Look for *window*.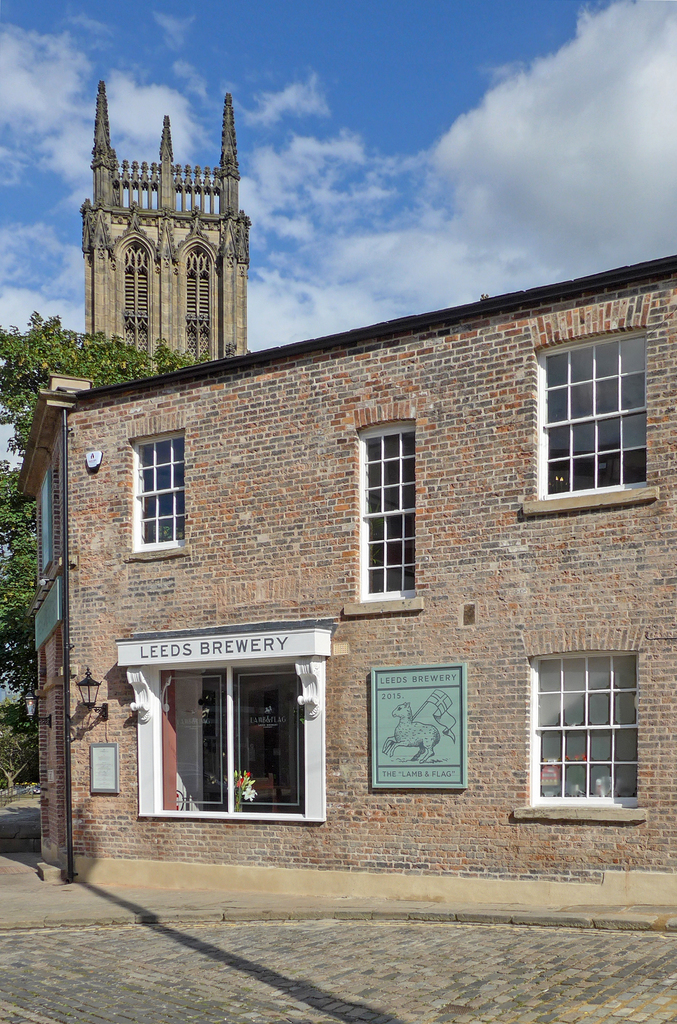
Found: [x1=516, y1=307, x2=667, y2=520].
